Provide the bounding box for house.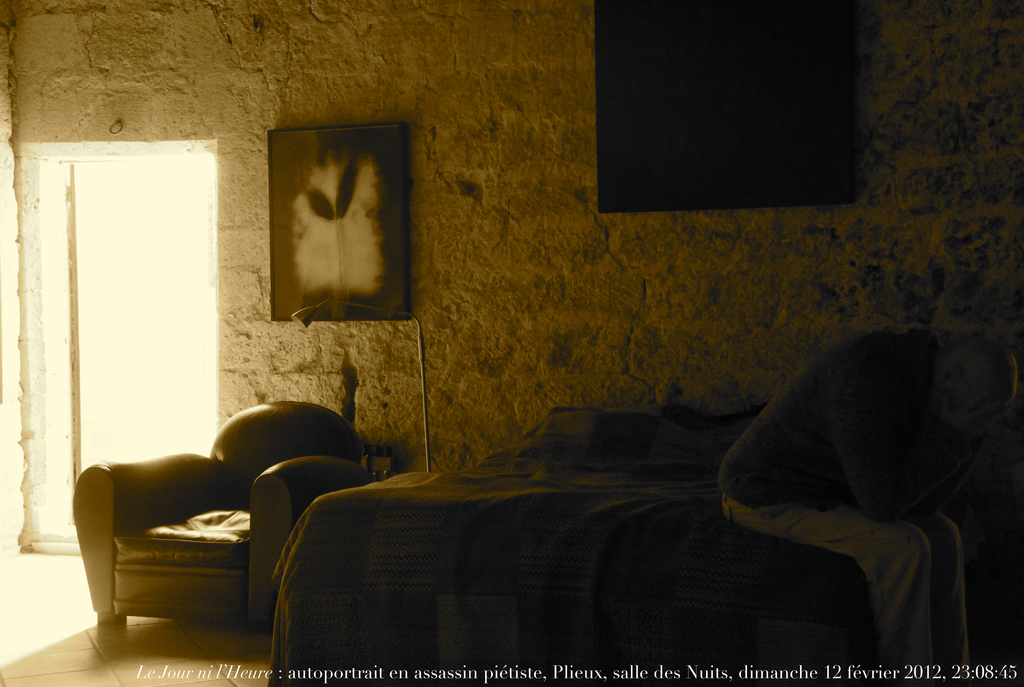
BBox(0, 46, 1023, 652).
